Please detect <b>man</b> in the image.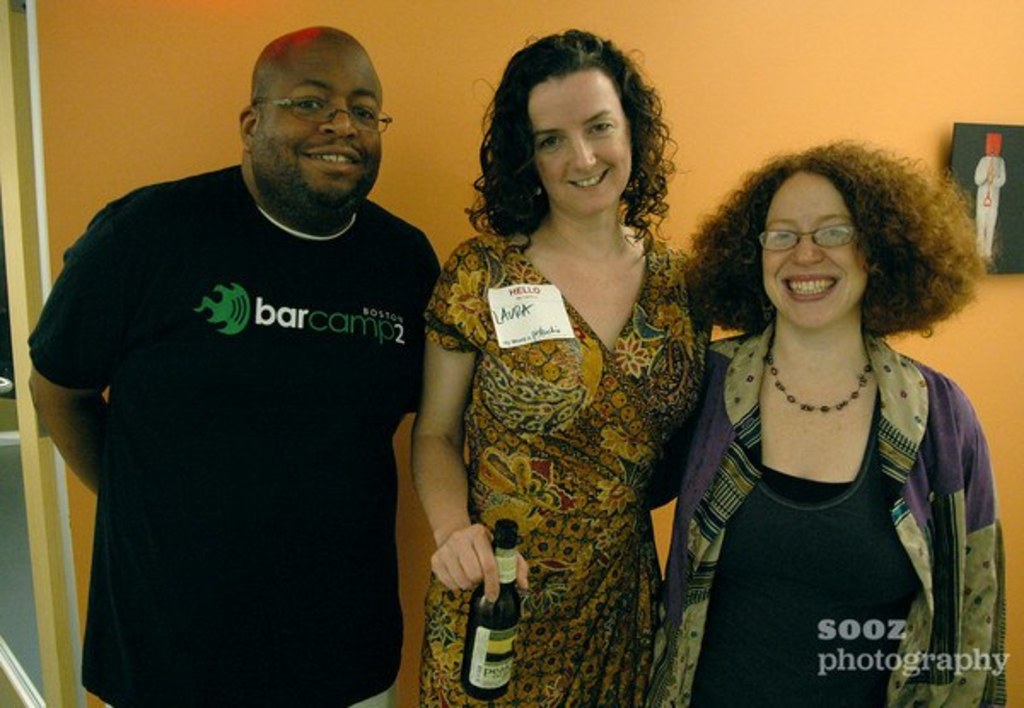
bbox=[36, 9, 449, 698].
